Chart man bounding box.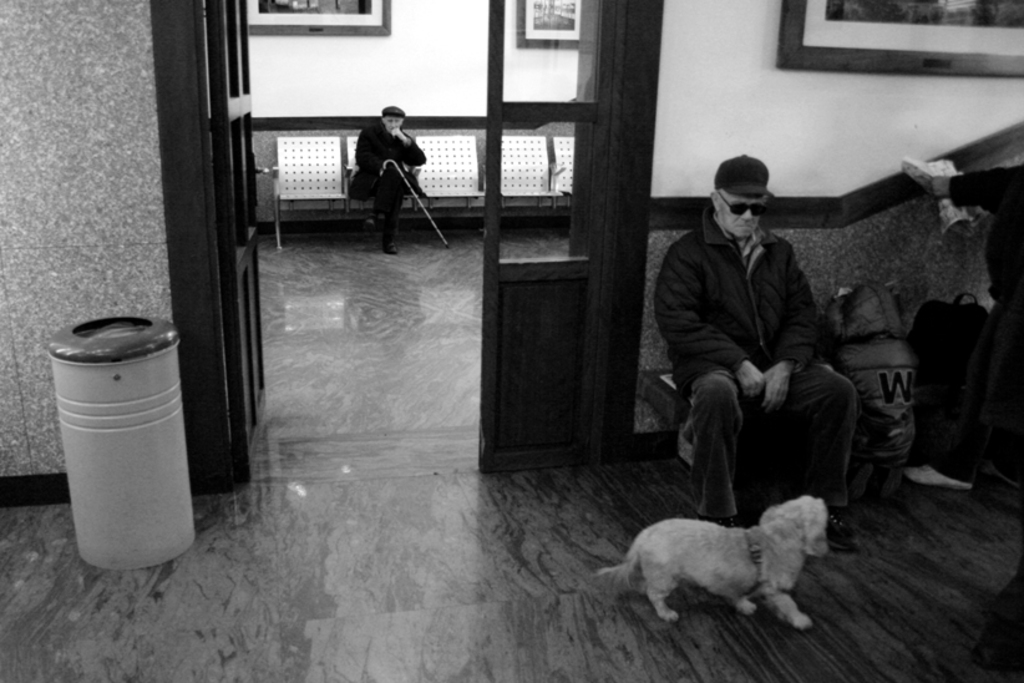
Charted: (345, 107, 429, 251).
